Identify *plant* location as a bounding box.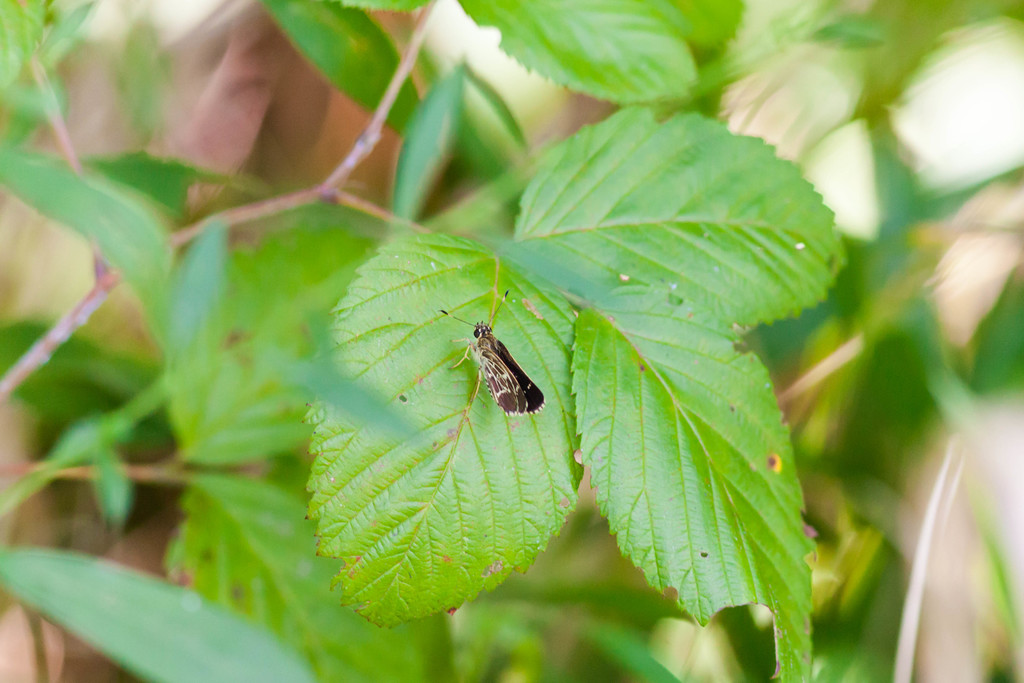
<bbox>32, 0, 993, 671</bbox>.
